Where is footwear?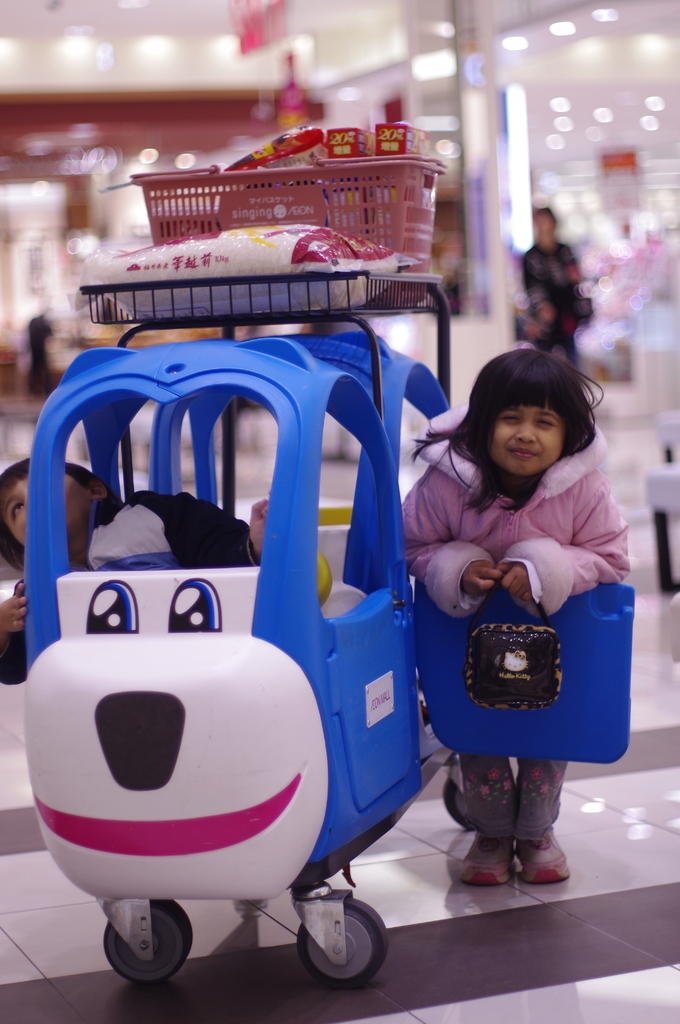
{"left": 501, "top": 828, "right": 571, "bottom": 887}.
